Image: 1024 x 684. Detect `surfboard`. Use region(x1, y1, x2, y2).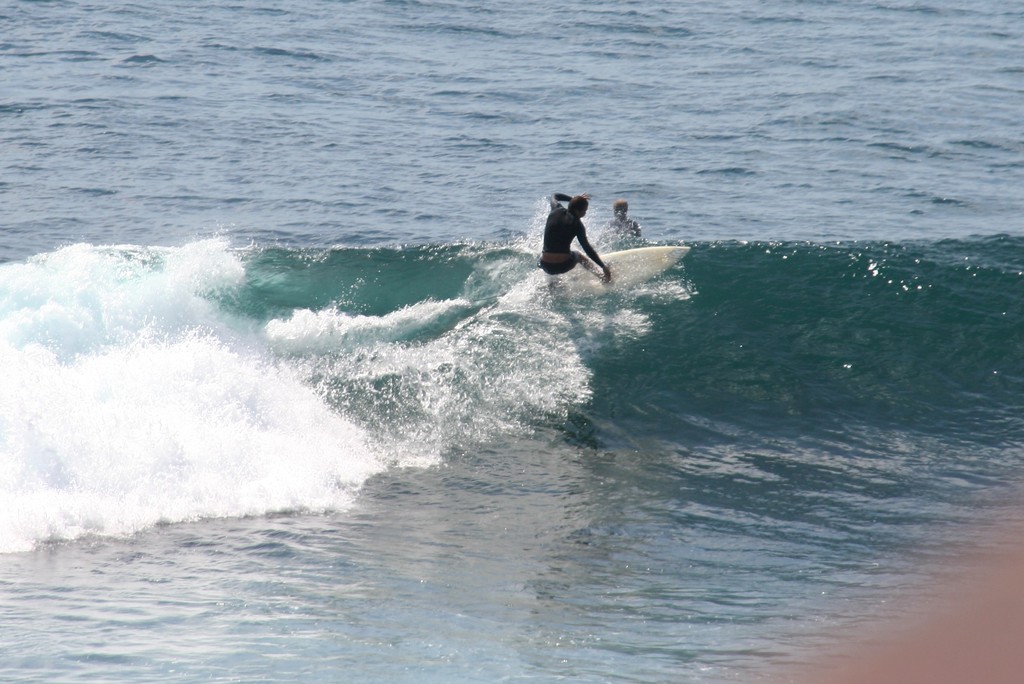
region(552, 246, 693, 300).
